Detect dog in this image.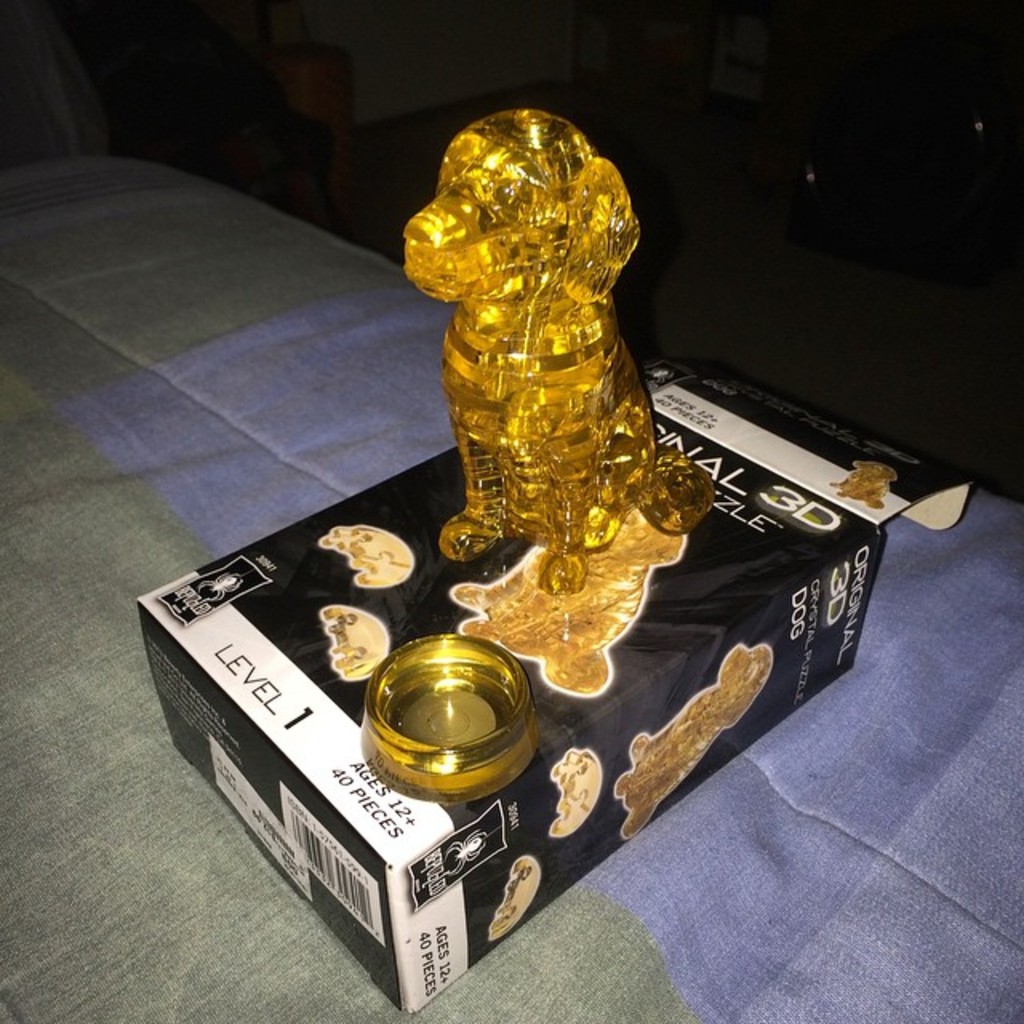
Detection: BBox(827, 461, 899, 504).
